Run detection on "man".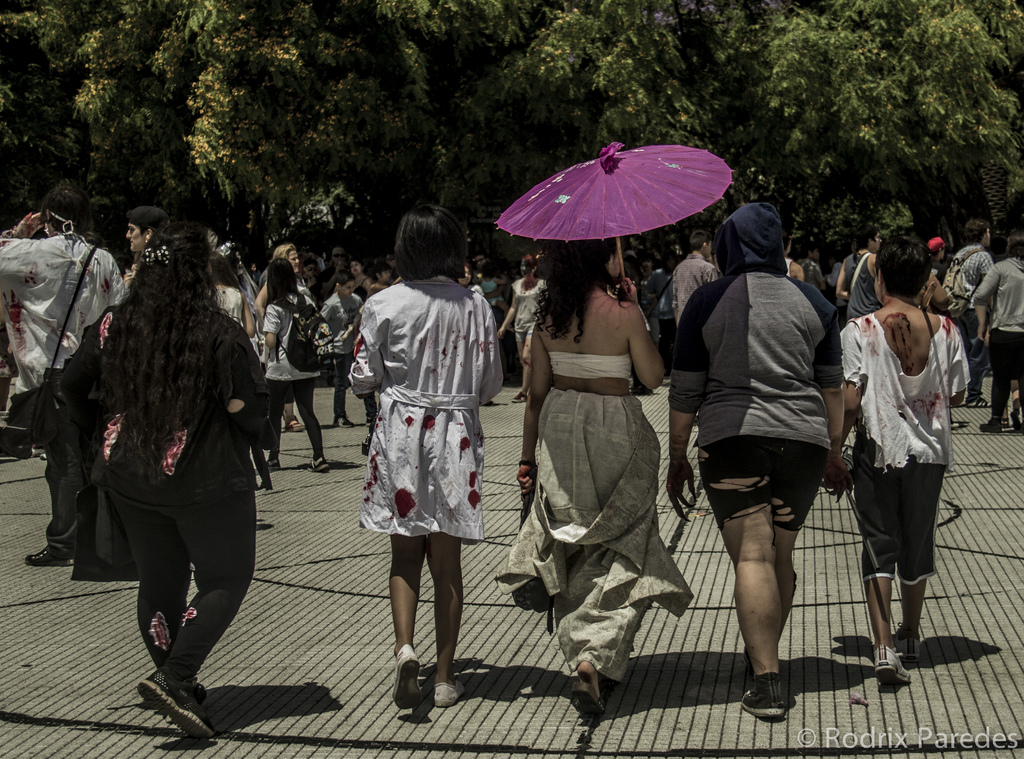
Result: bbox(330, 246, 359, 320).
